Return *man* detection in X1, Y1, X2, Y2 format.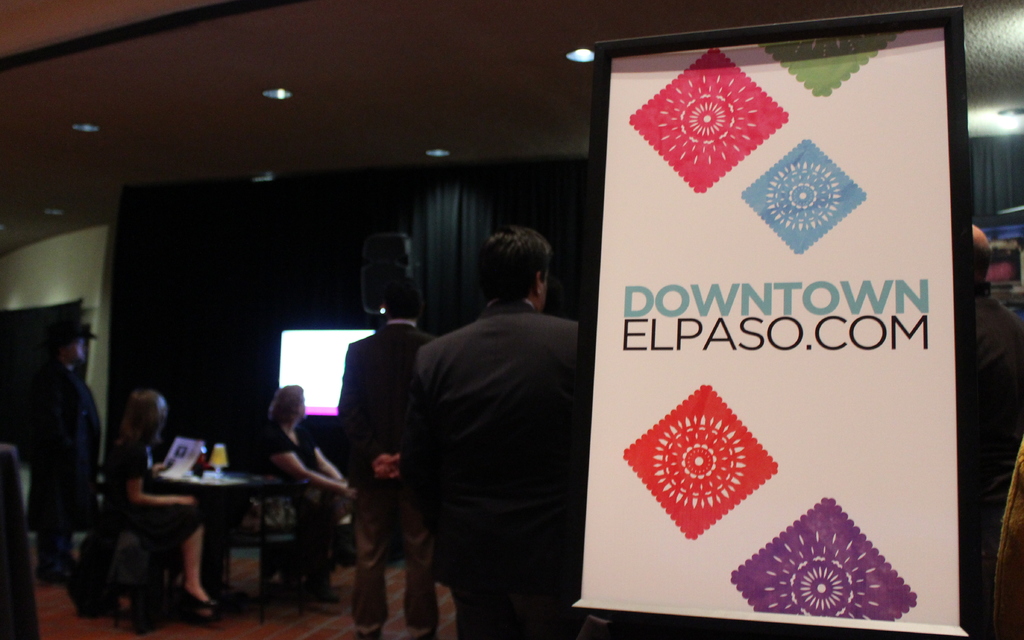
33, 284, 95, 587.
